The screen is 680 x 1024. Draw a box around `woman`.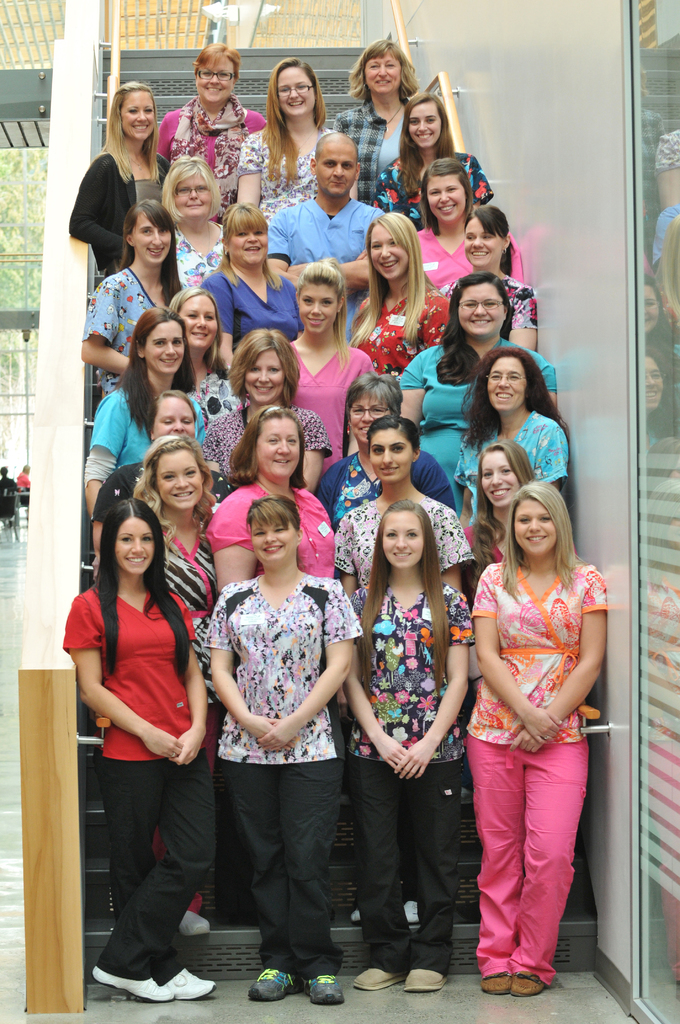
x1=203, y1=400, x2=339, y2=922.
